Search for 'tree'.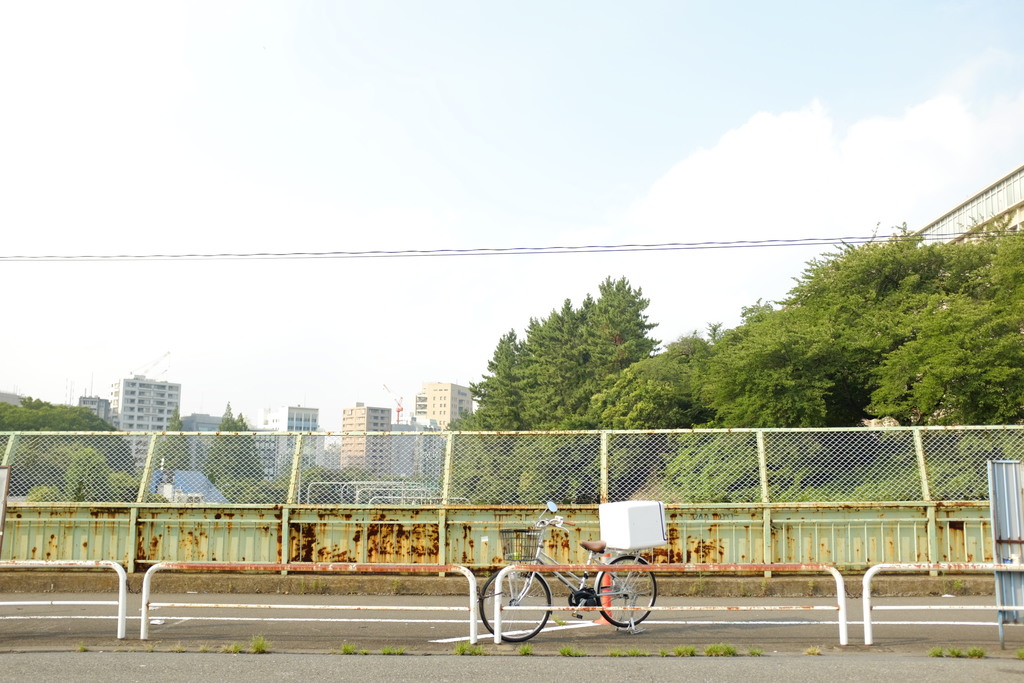
Found at pyautogui.locateOnScreen(199, 397, 237, 480).
